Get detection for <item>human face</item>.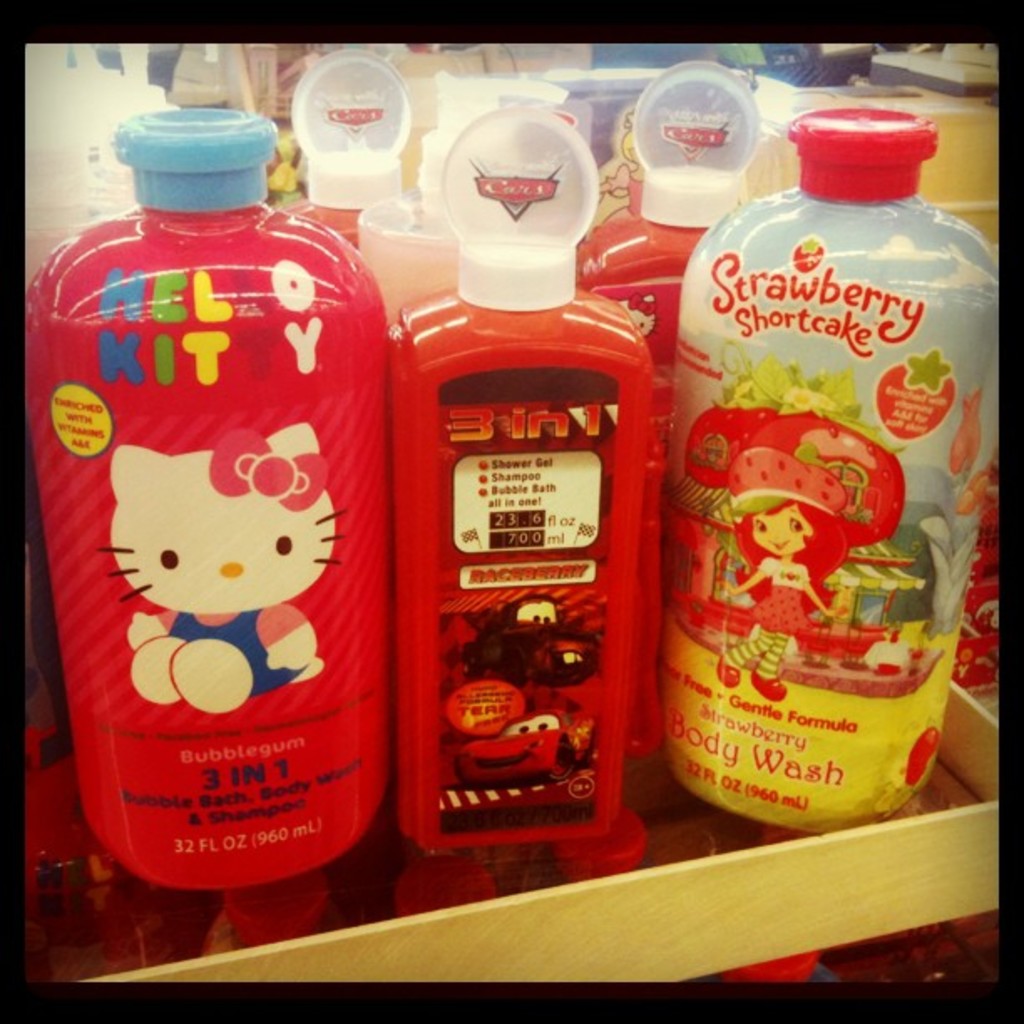
Detection: 758 509 805 550.
